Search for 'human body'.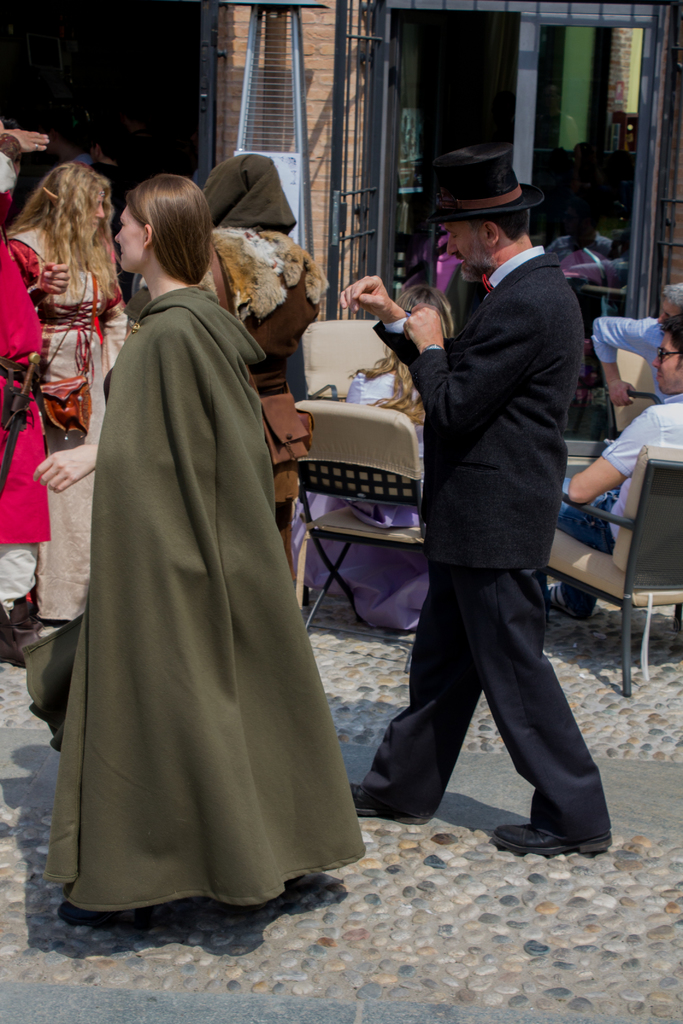
Found at <box>292,367,434,639</box>.
